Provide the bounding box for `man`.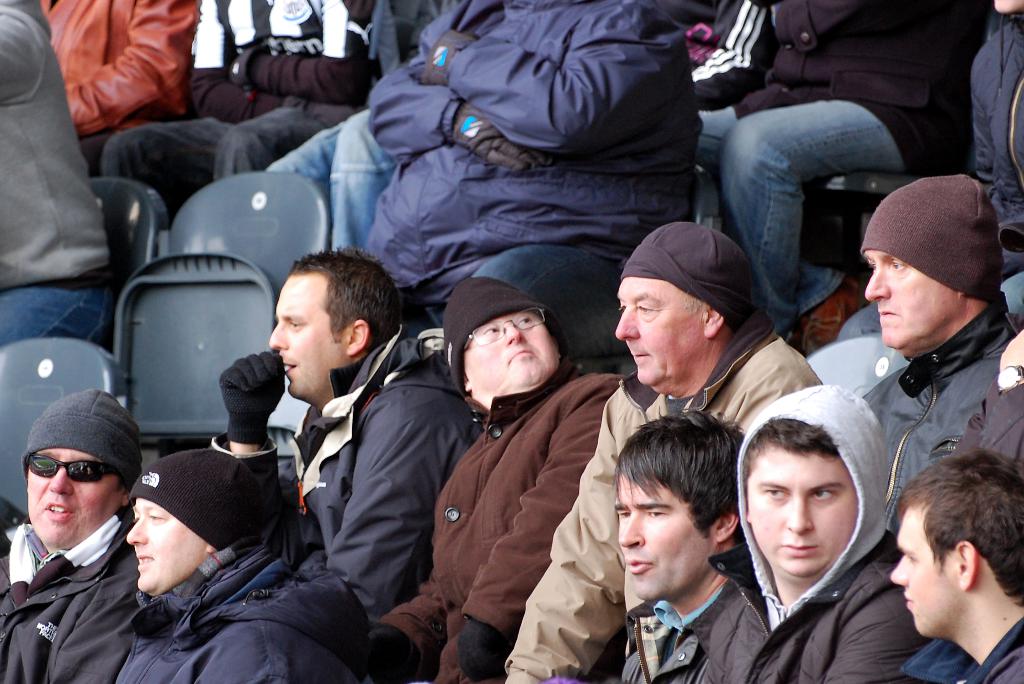
bbox(863, 170, 1023, 514).
